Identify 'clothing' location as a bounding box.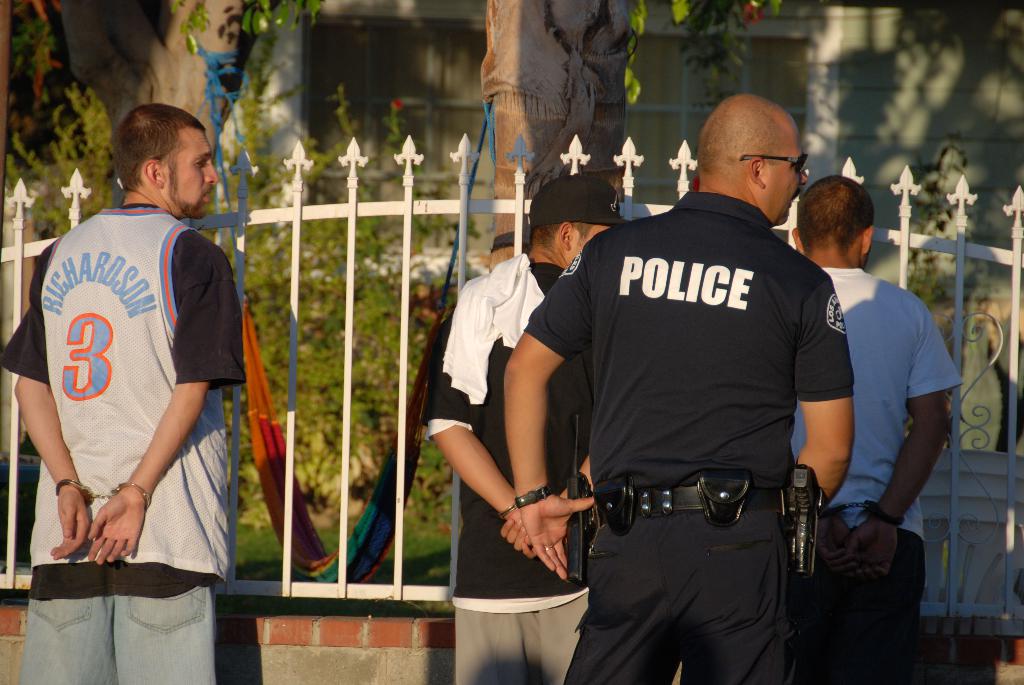
box=[417, 261, 597, 458].
